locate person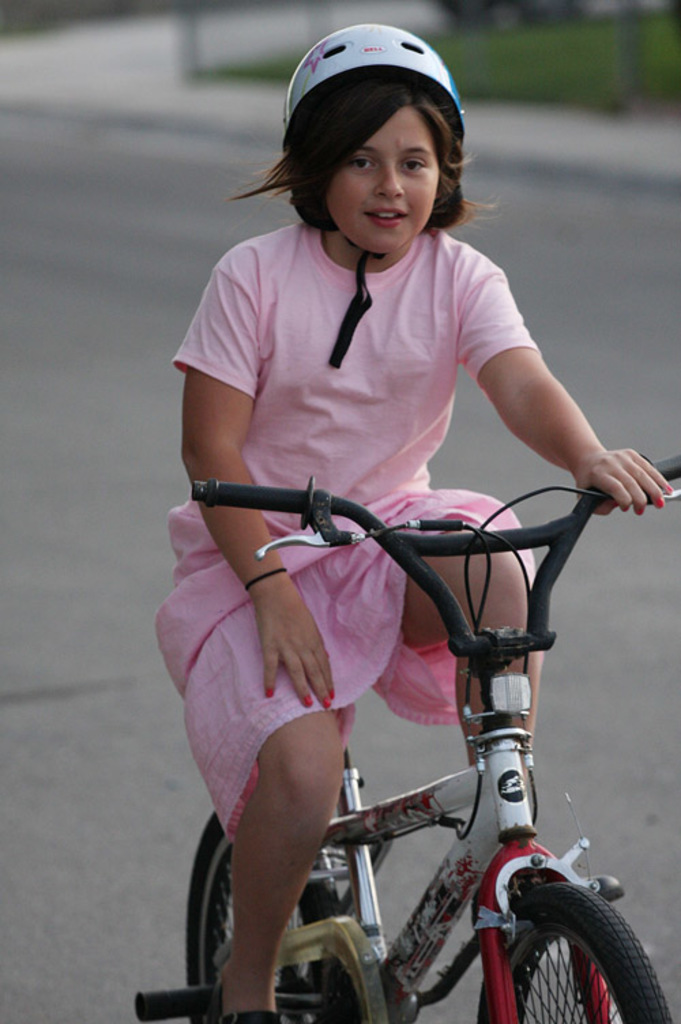
153,56,621,1023
